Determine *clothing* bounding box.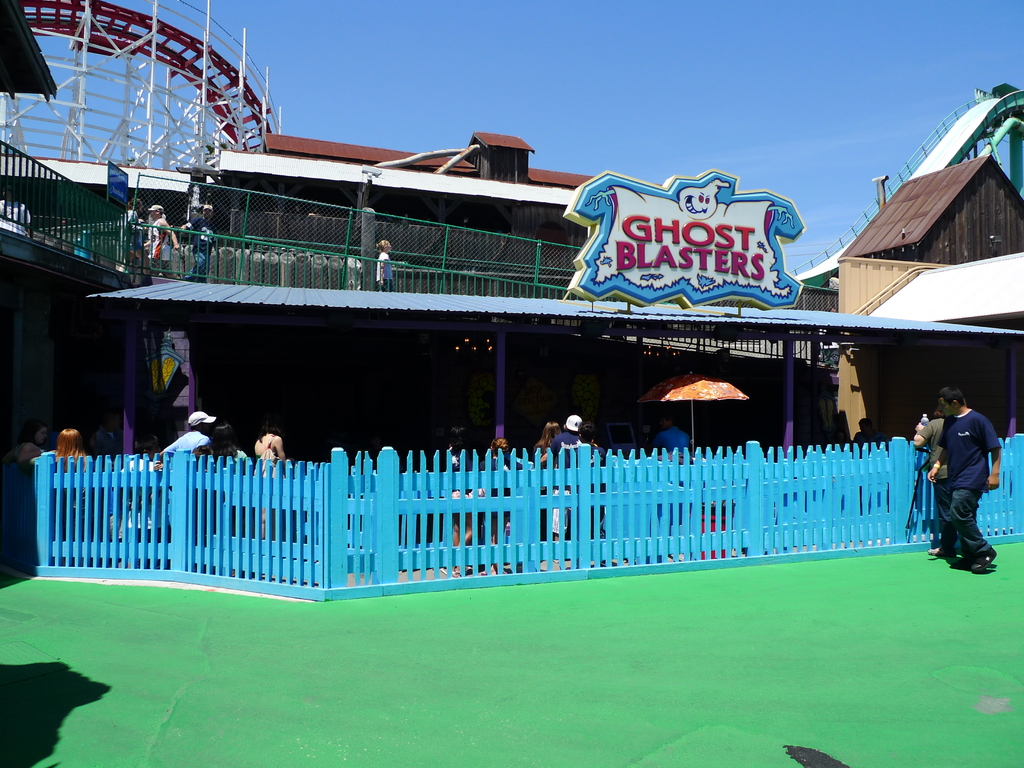
Determined: [x1=443, y1=444, x2=476, y2=500].
